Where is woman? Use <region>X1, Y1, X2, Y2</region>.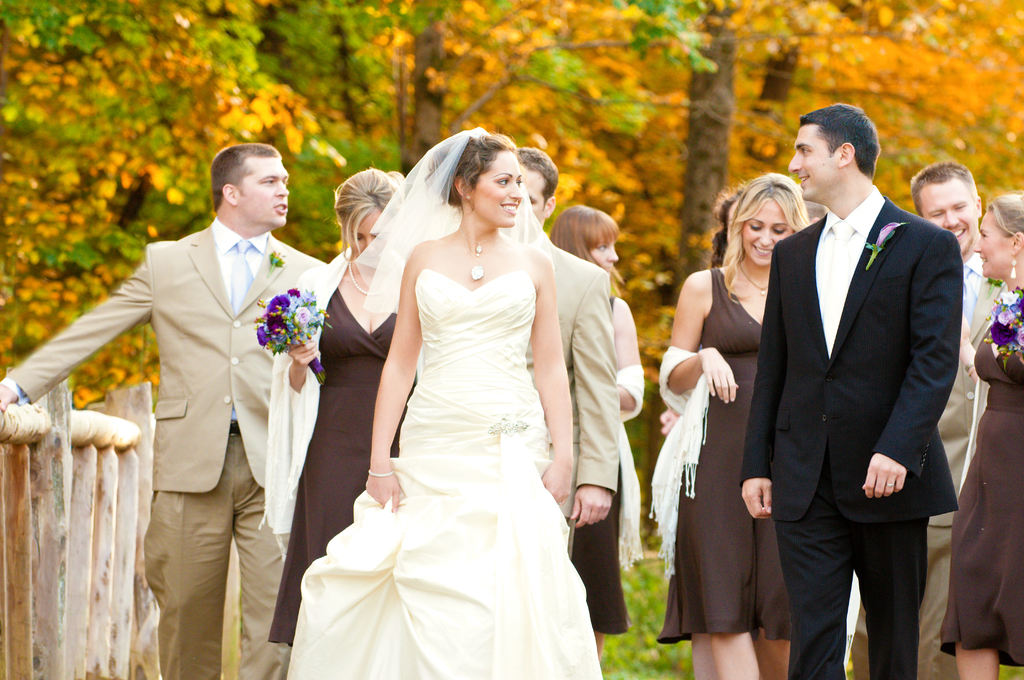
<region>664, 177, 820, 679</region>.
